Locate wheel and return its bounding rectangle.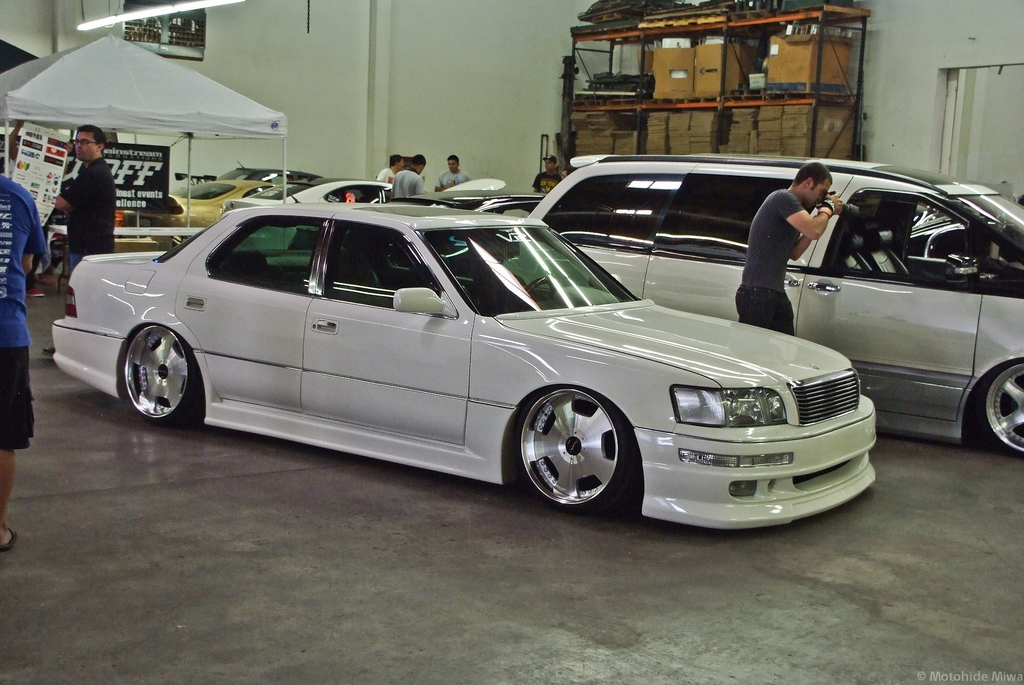
Rect(982, 361, 1023, 460).
